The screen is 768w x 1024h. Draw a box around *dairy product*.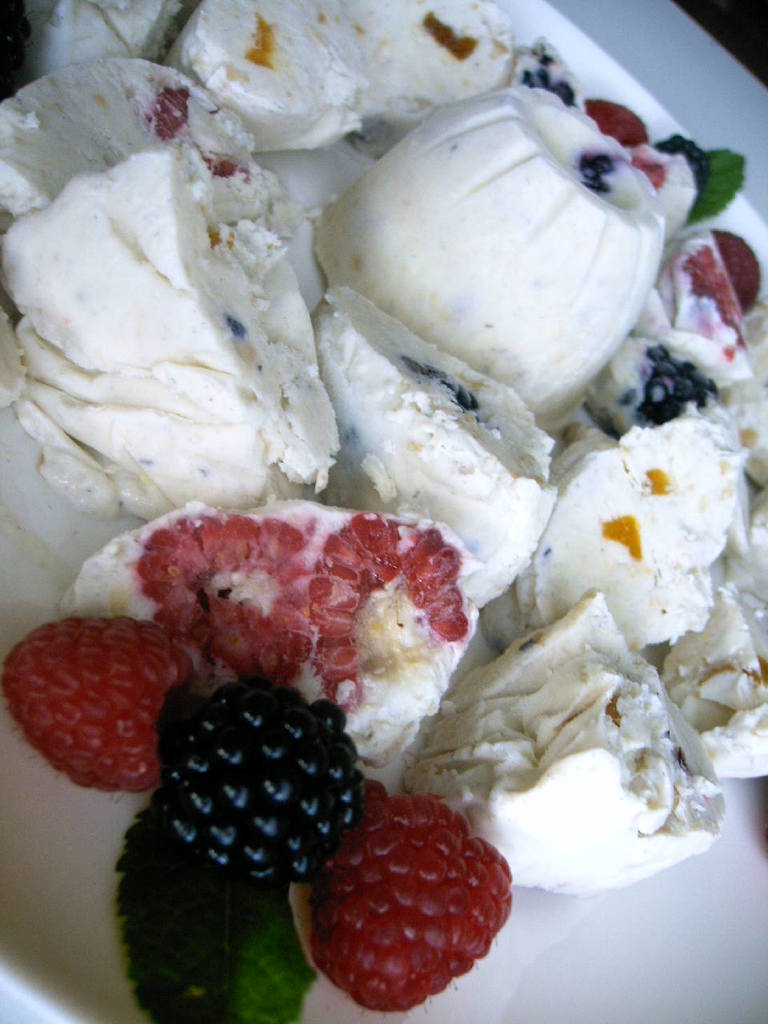
[x1=580, y1=566, x2=767, y2=767].
